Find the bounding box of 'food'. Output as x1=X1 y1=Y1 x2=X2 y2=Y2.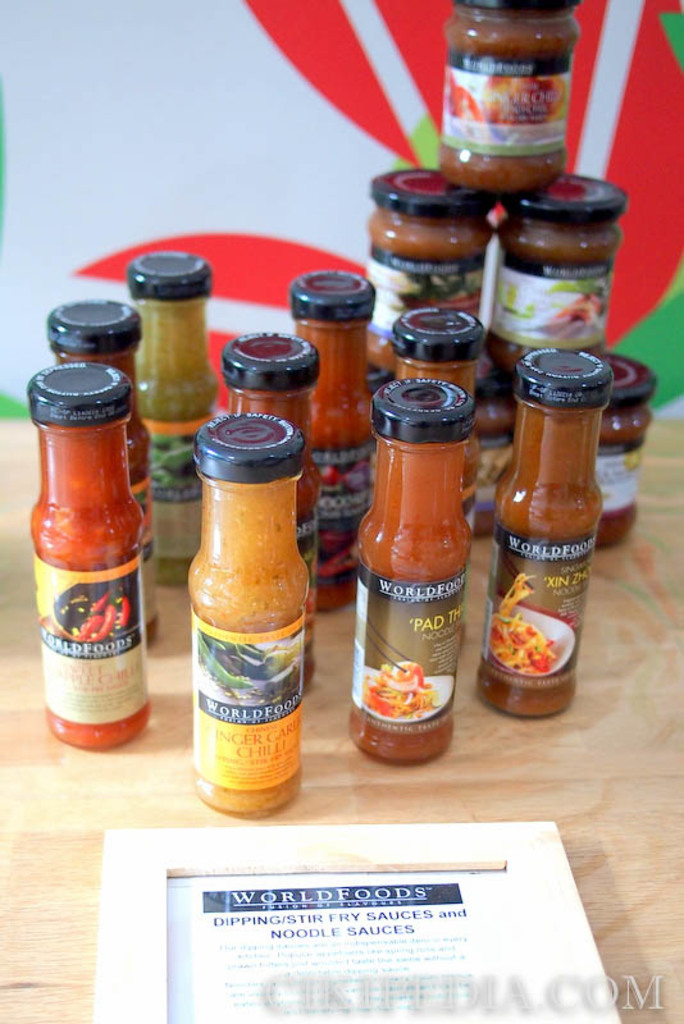
x1=502 y1=588 x2=584 y2=685.
